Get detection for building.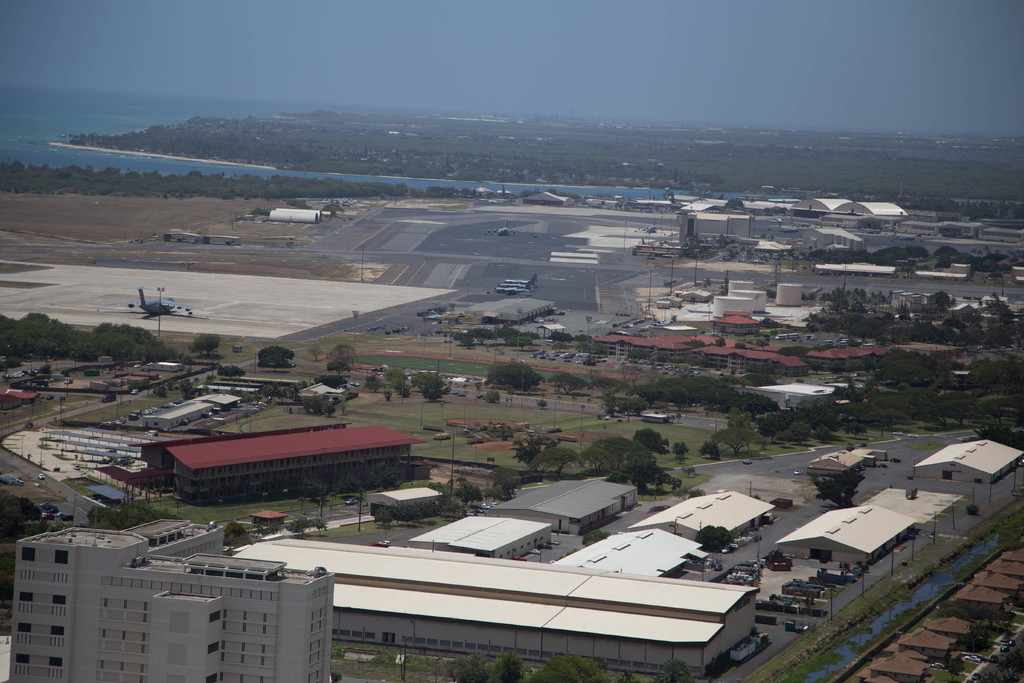
Detection: 133 413 424 506.
